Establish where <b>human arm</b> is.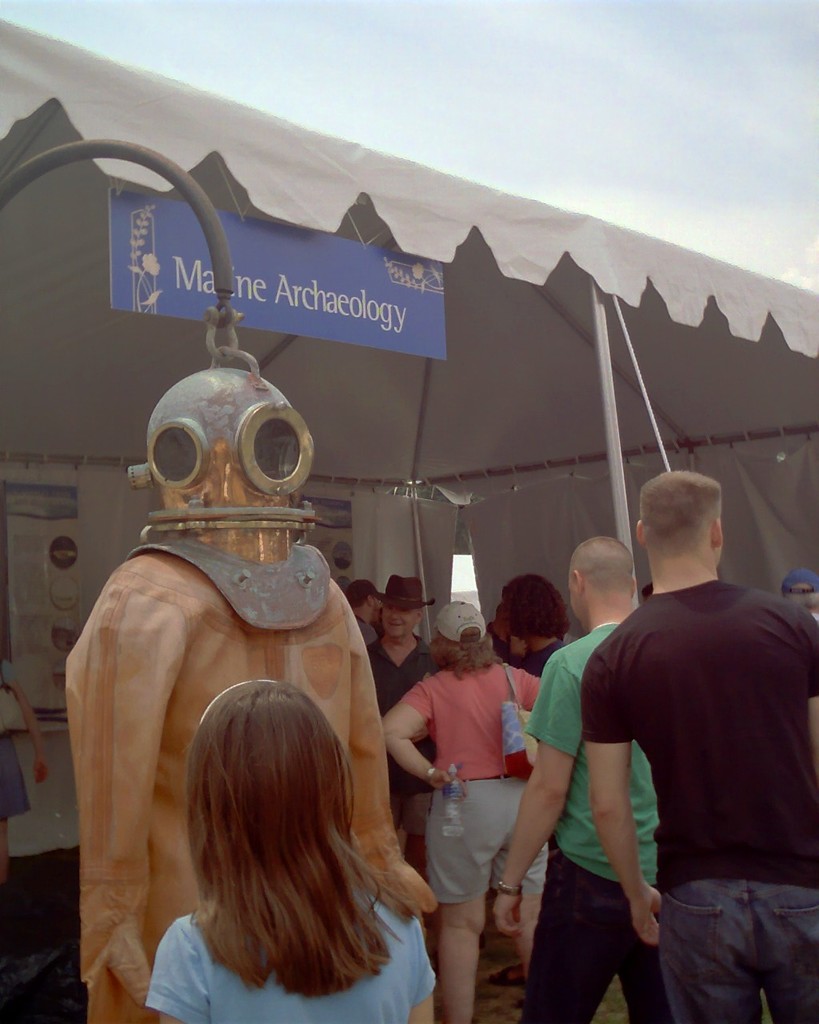
Established at [left=131, top=902, right=210, bottom=1023].
